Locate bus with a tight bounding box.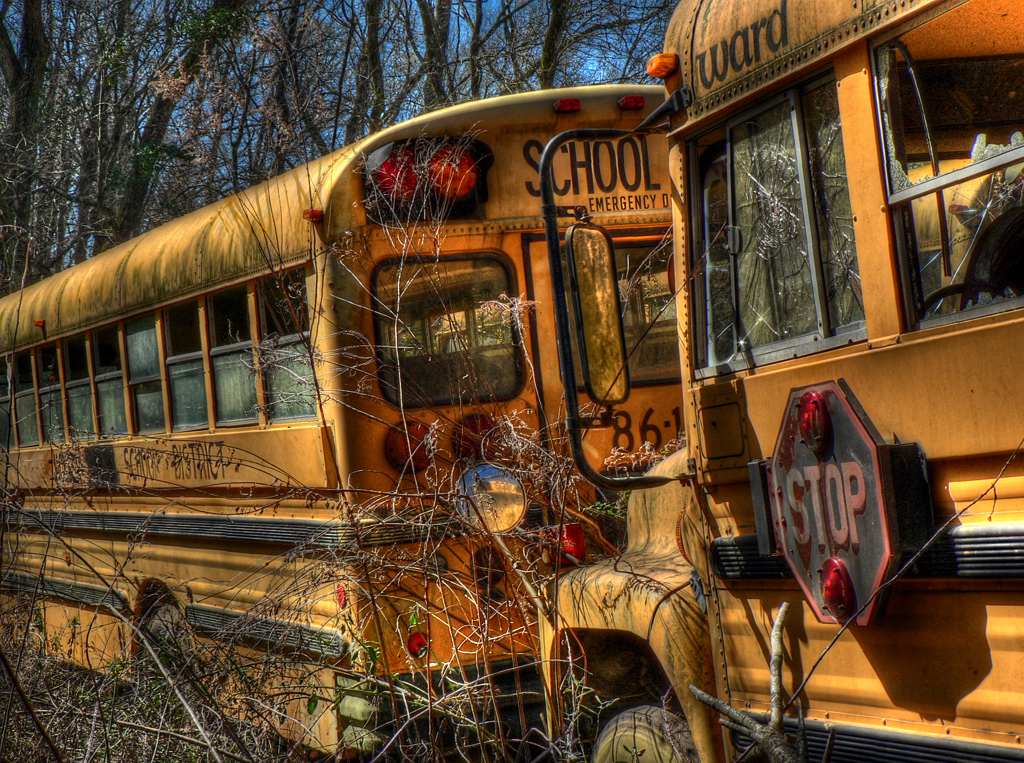
rect(899, 159, 1008, 315).
